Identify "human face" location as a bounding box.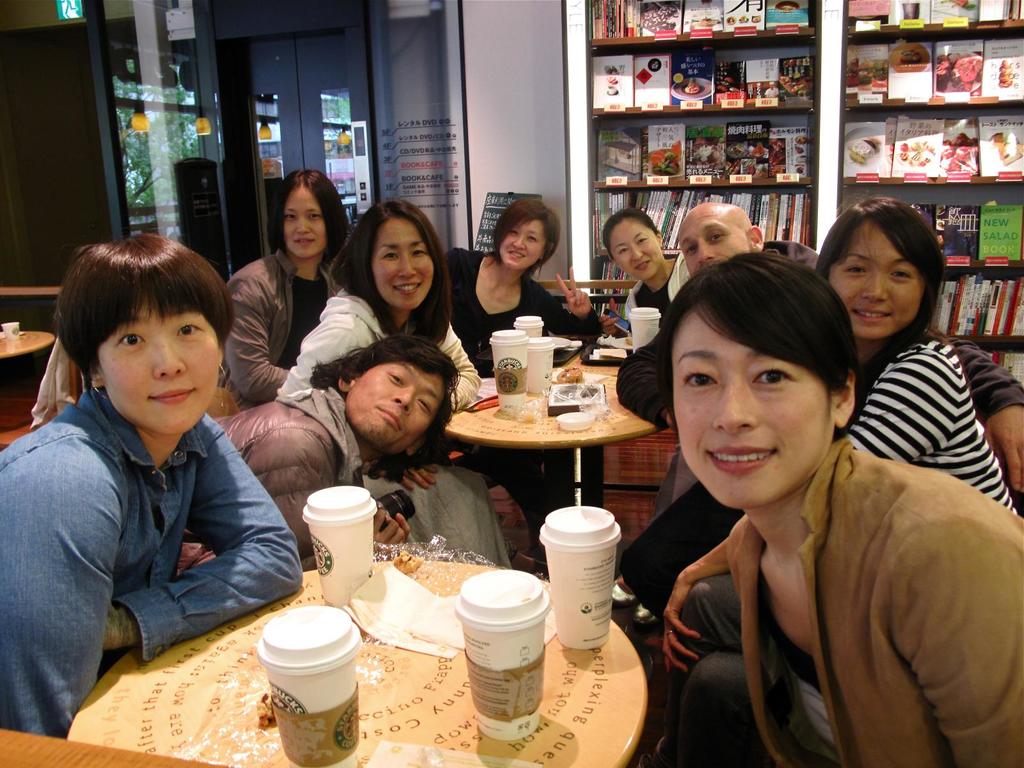
98,302,221,431.
